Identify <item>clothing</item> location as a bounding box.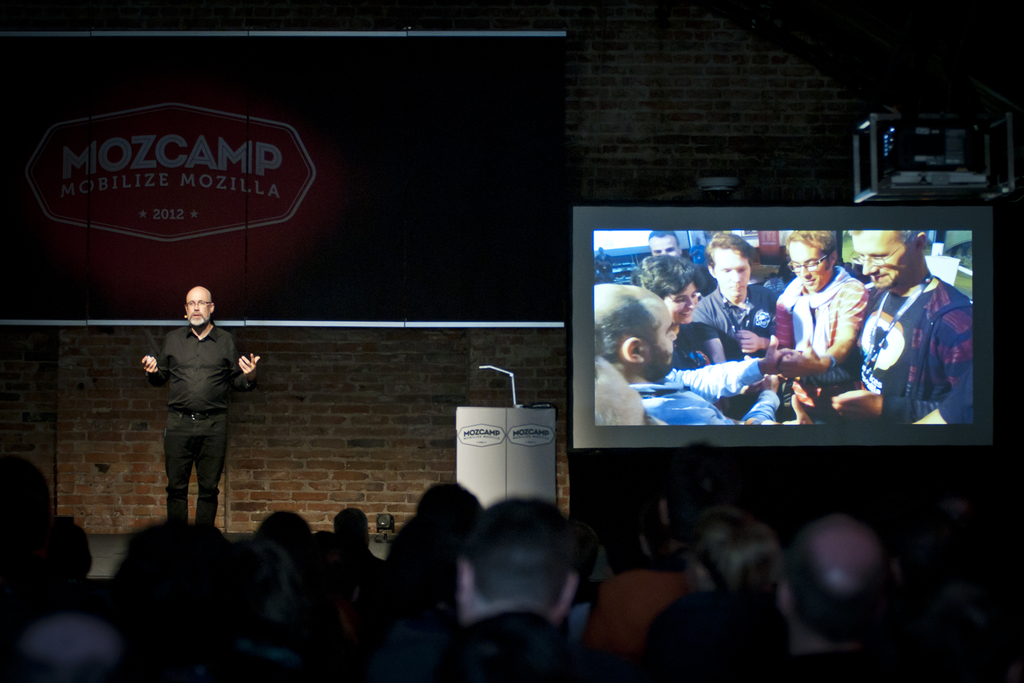
detection(643, 361, 779, 419).
